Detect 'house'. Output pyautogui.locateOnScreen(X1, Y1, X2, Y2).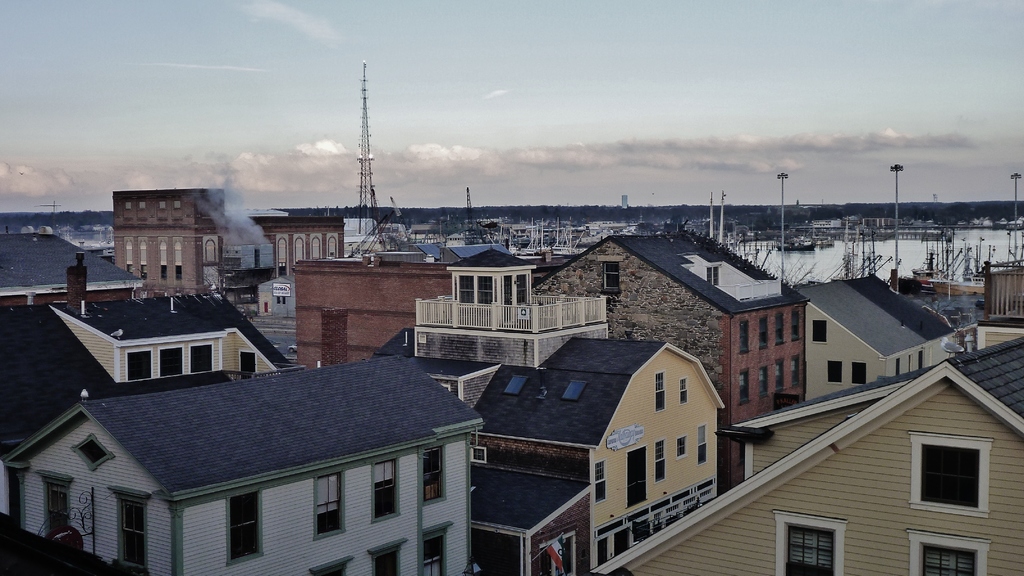
pyautogui.locateOnScreen(4, 221, 136, 452).
